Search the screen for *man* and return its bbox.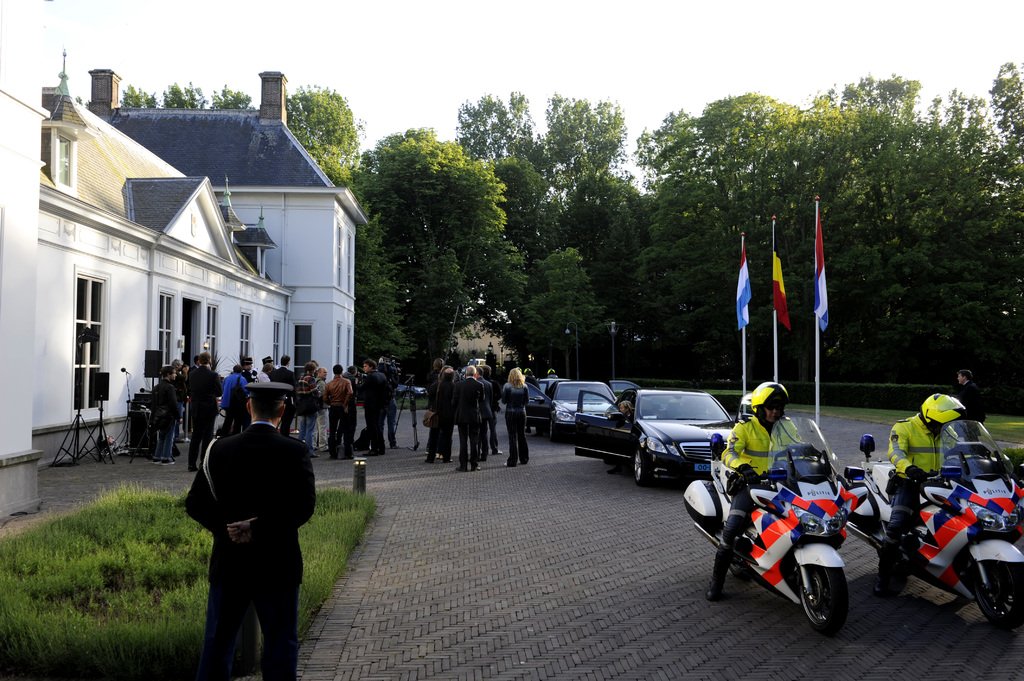
Found: {"x1": 955, "y1": 367, "x2": 988, "y2": 424}.
